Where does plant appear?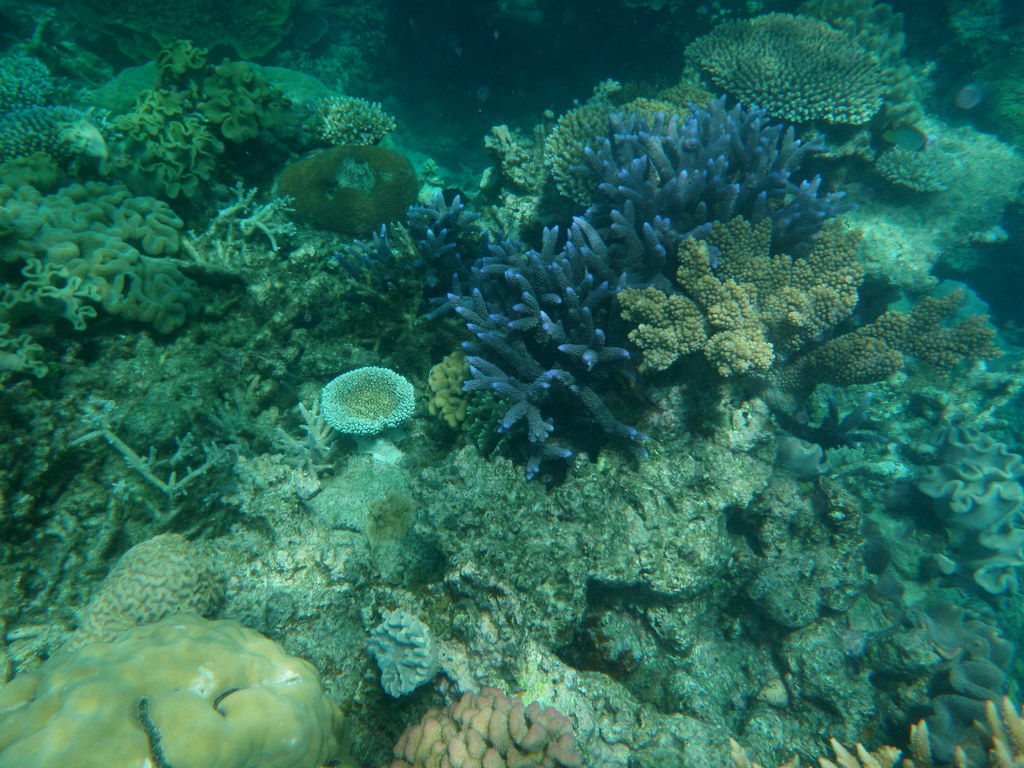
Appears at {"x1": 314, "y1": 362, "x2": 417, "y2": 439}.
